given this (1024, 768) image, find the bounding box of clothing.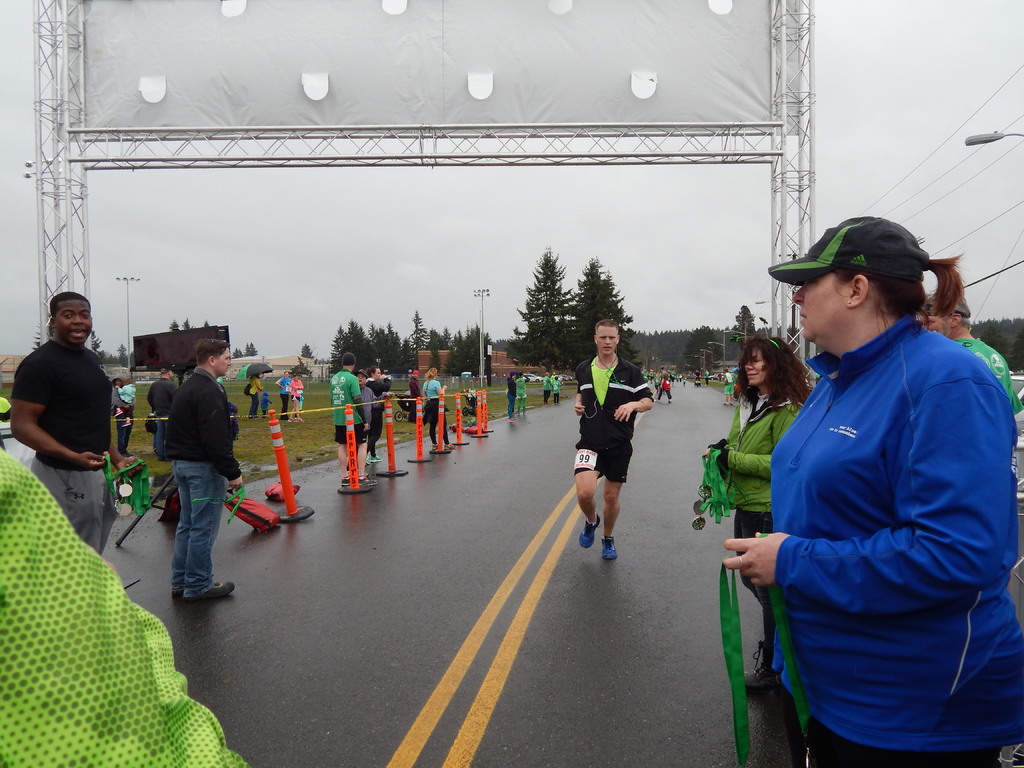
(x1=278, y1=370, x2=285, y2=403).
